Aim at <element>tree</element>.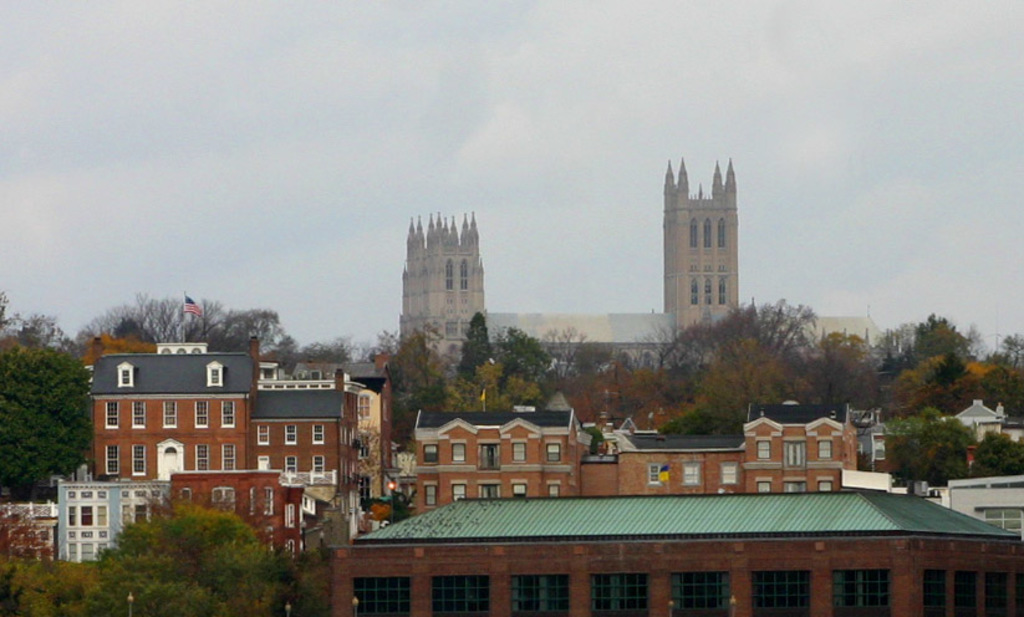
Aimed at <bbox>997, 335, 1023, 368</bbox>.
